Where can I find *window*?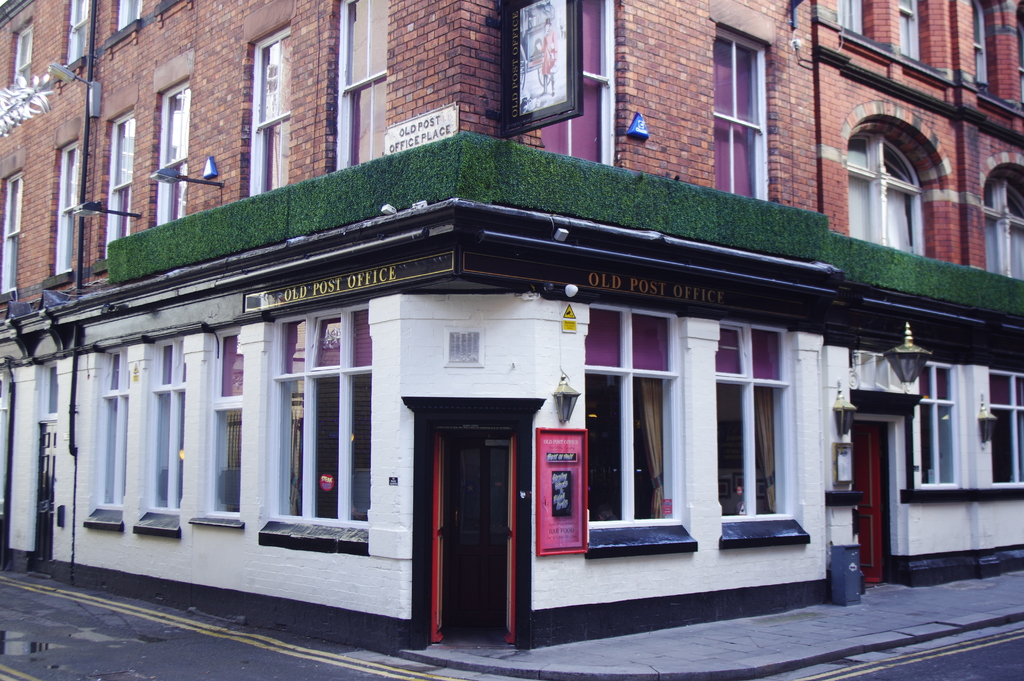
You can find it at 842/123/927/256.
